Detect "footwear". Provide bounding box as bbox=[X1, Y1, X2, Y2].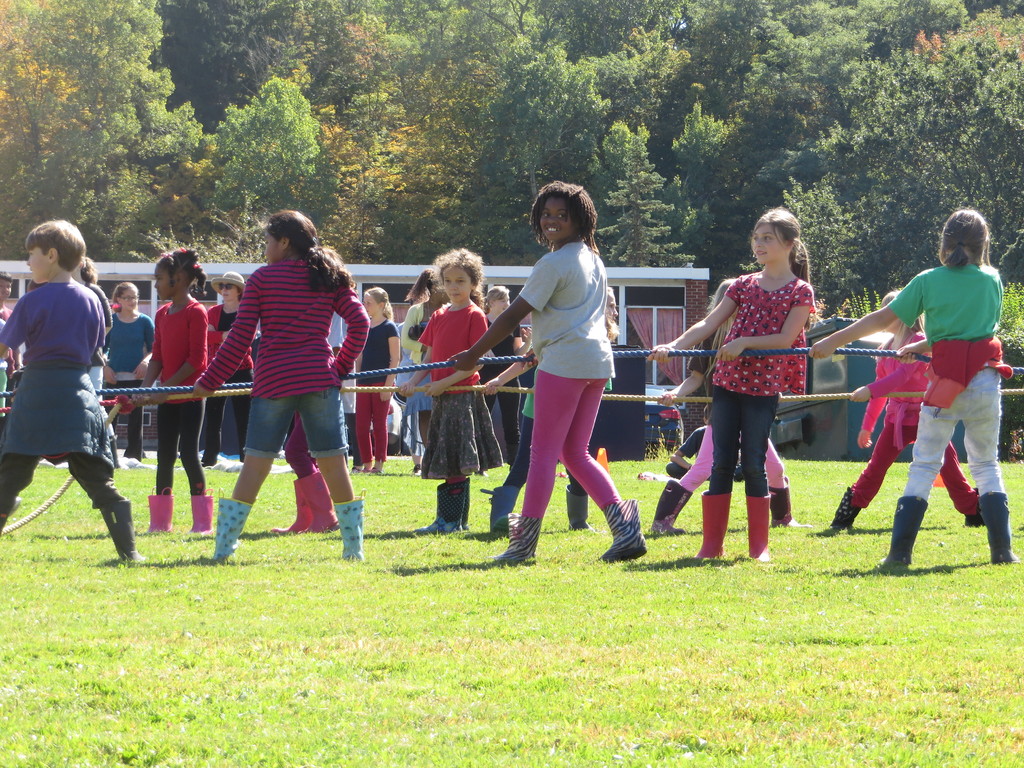
bbox=[566, 487, 598, 532].
